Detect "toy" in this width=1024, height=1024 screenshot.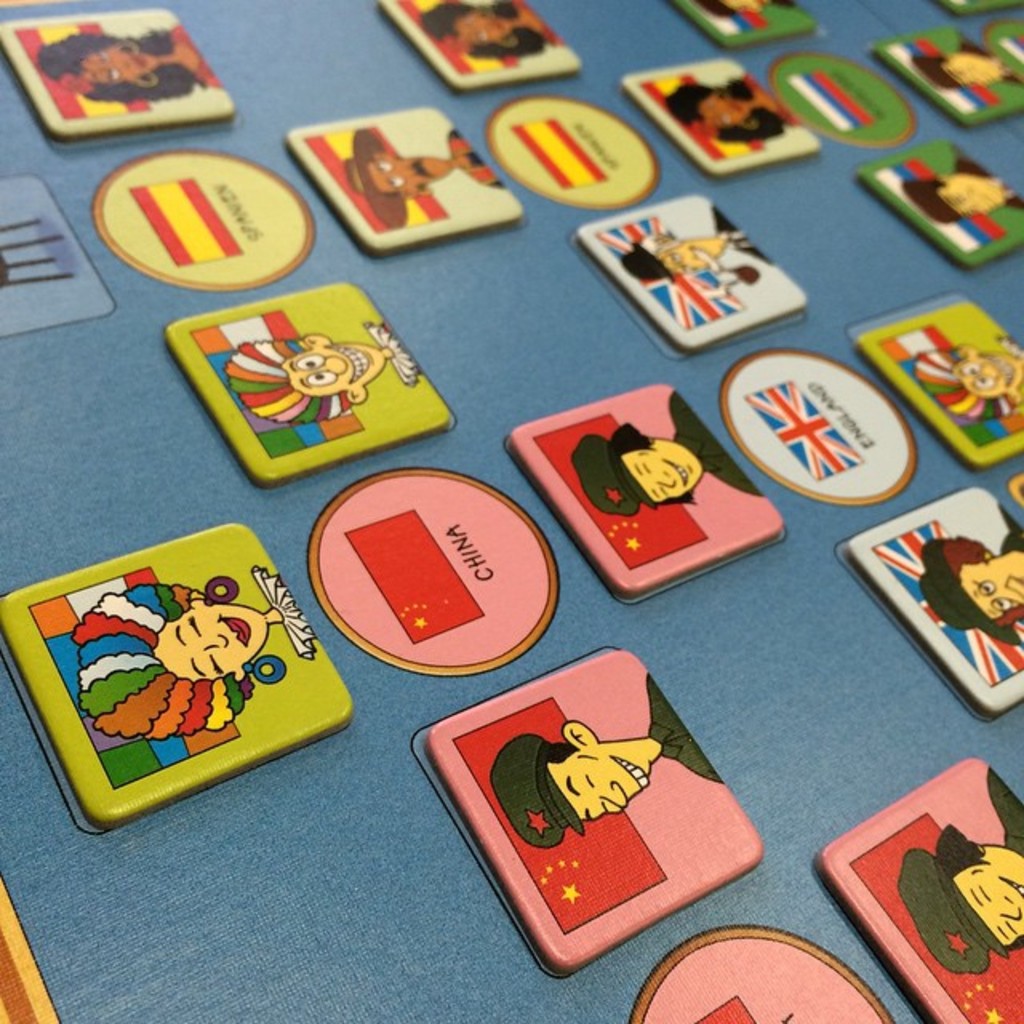
Detection: 624:56:824:182.
